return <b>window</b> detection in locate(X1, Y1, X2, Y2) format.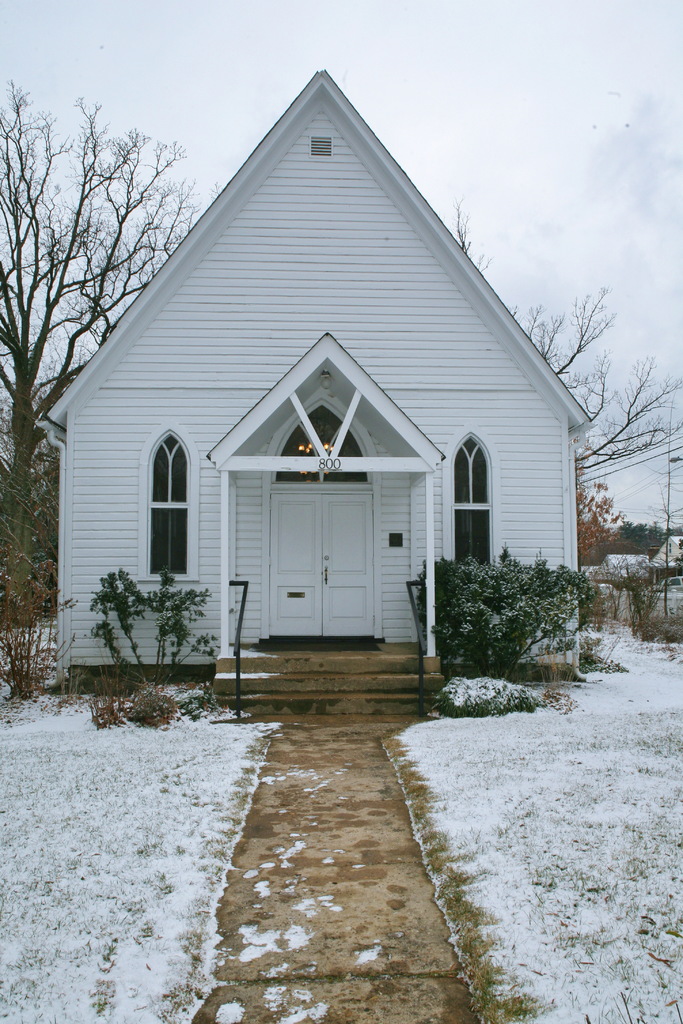
locate(135, 410, 193, 586).
